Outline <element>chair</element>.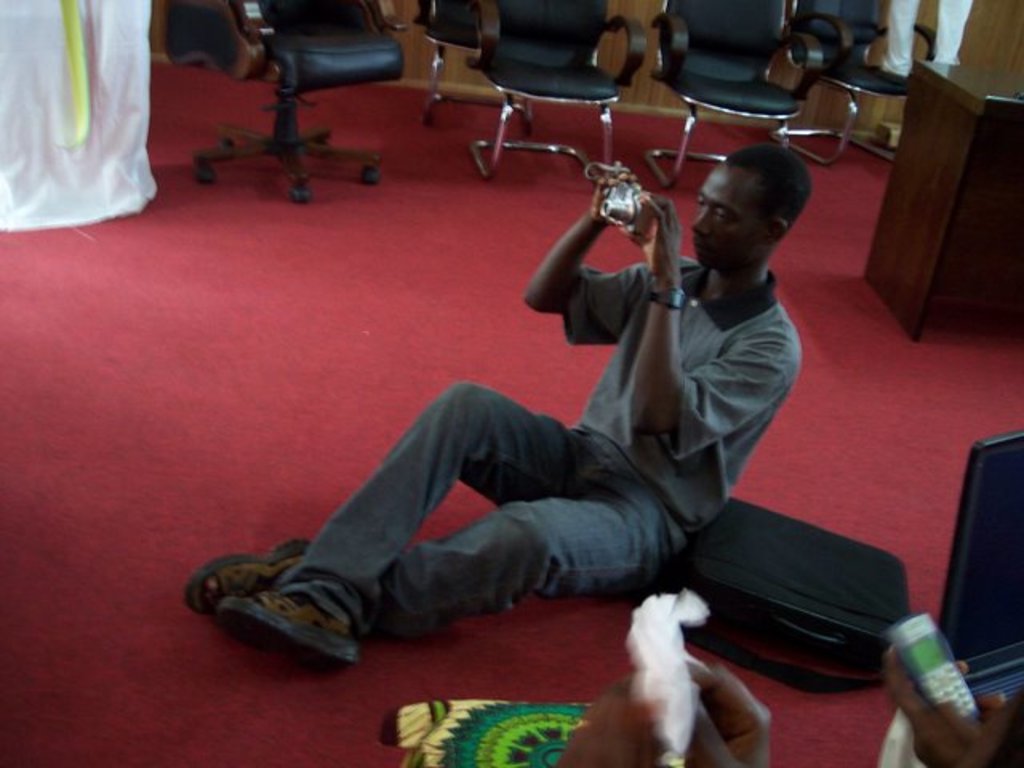
Outline: <box>408,0,544,128</box>.
